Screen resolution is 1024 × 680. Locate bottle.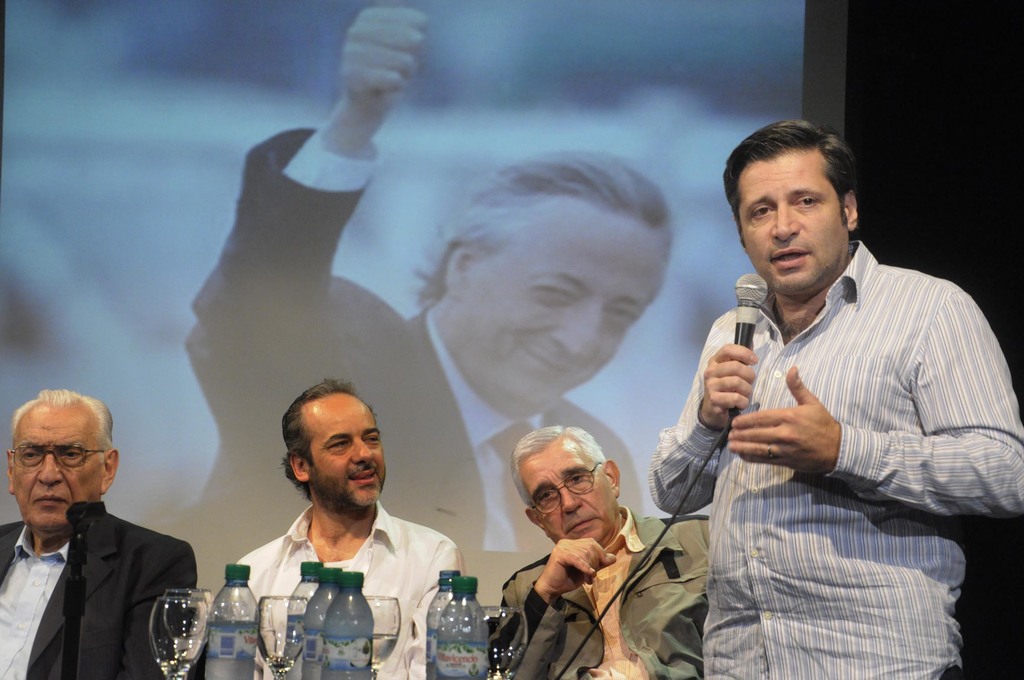
323/571/372/679.
